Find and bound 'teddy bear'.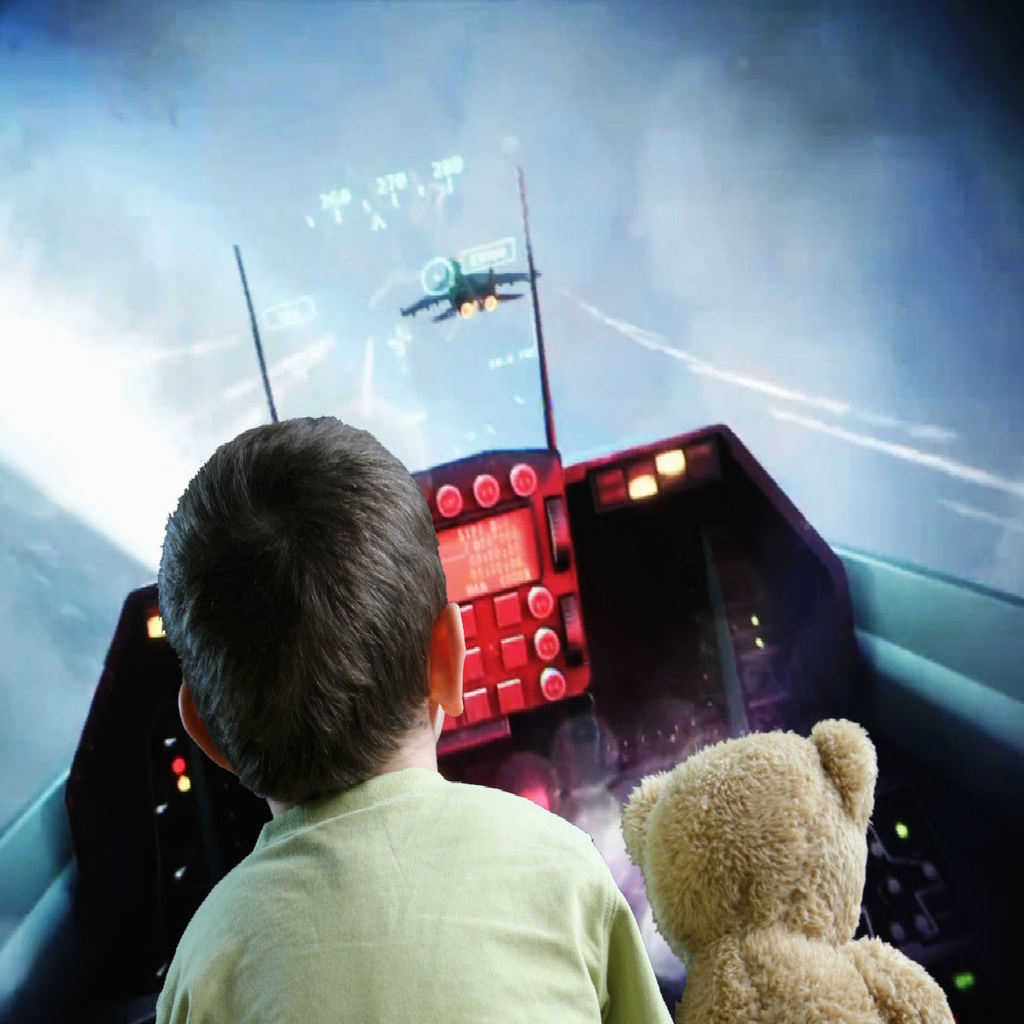
Bound: (614,715,955,1023).
